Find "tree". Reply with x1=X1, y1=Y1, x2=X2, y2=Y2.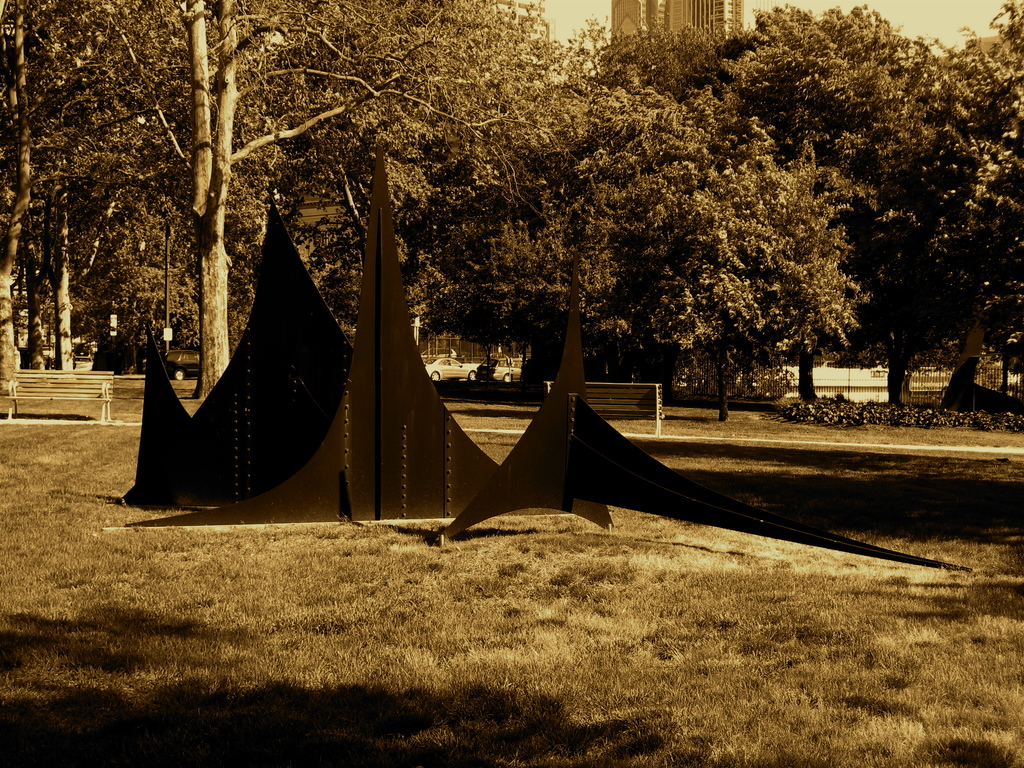
x1=458, y1=0, x2=600, y2=179.
